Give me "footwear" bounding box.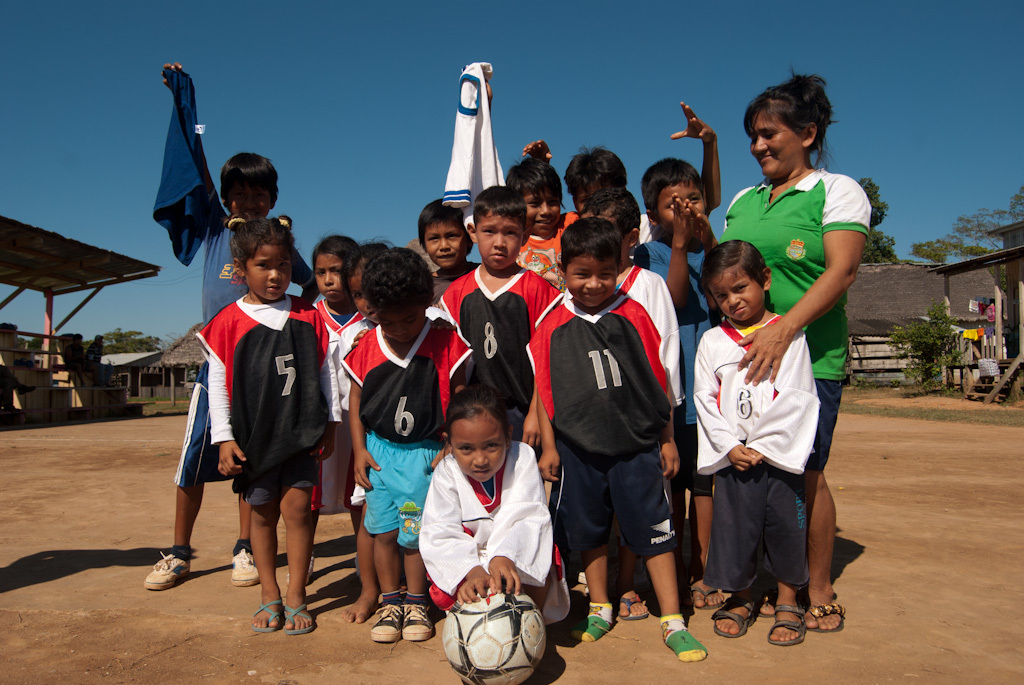
<region>771, 599, 806, 651</region>.
